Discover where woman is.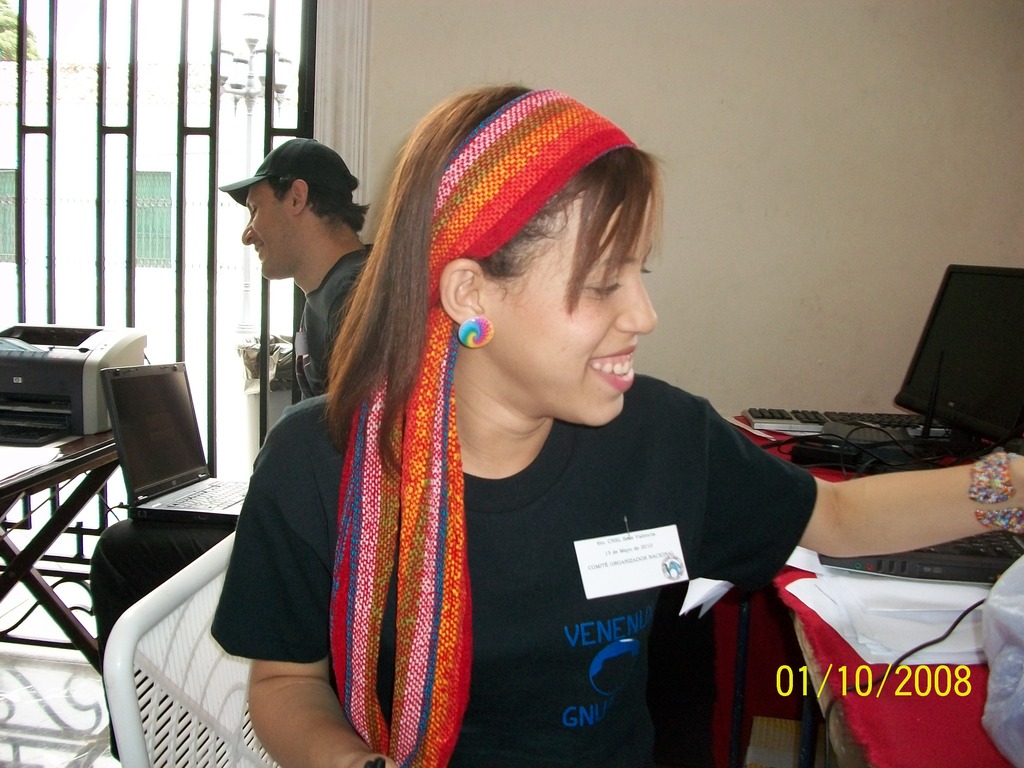
Discovered at [212,77,1023,767].
